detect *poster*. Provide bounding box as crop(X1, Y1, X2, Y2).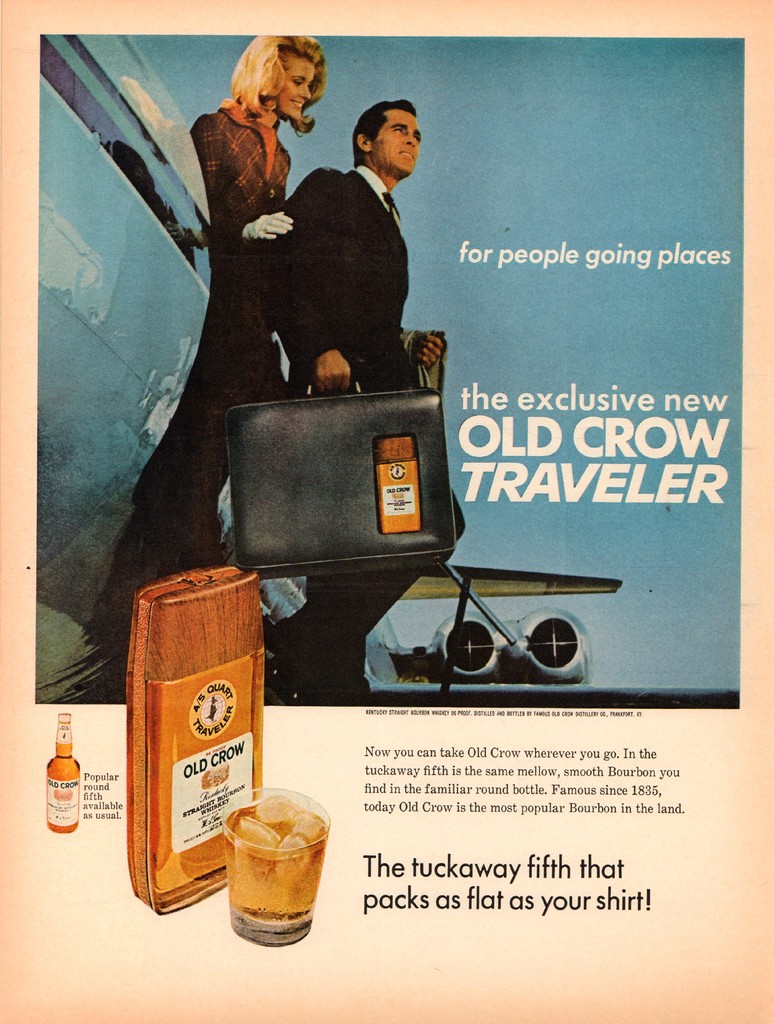
crop(1, 0, 773, 1023).
